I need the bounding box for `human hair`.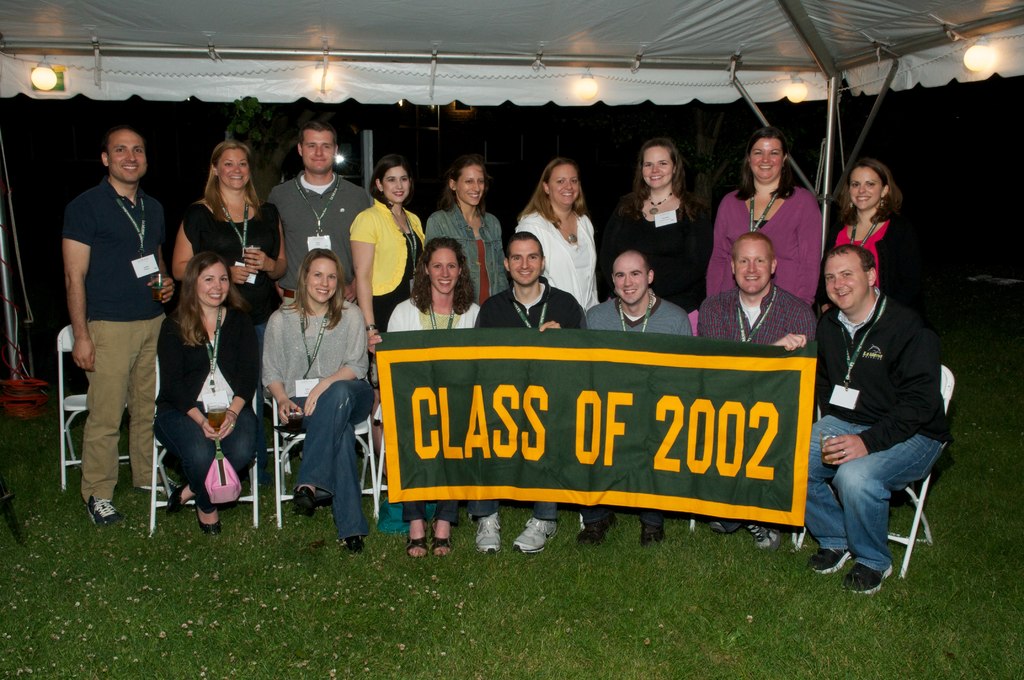
Here it is: <bbox>367, 152, 416, 207</bbox>.
